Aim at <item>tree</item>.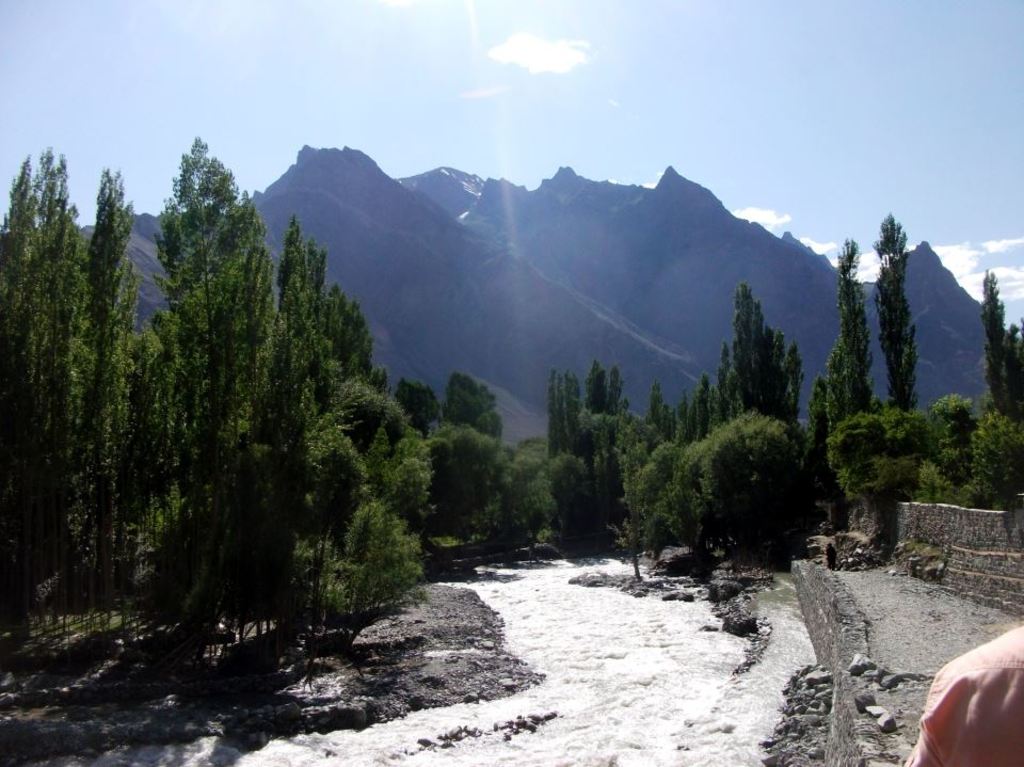
Aimed at (973, 268, 1005, 429).
